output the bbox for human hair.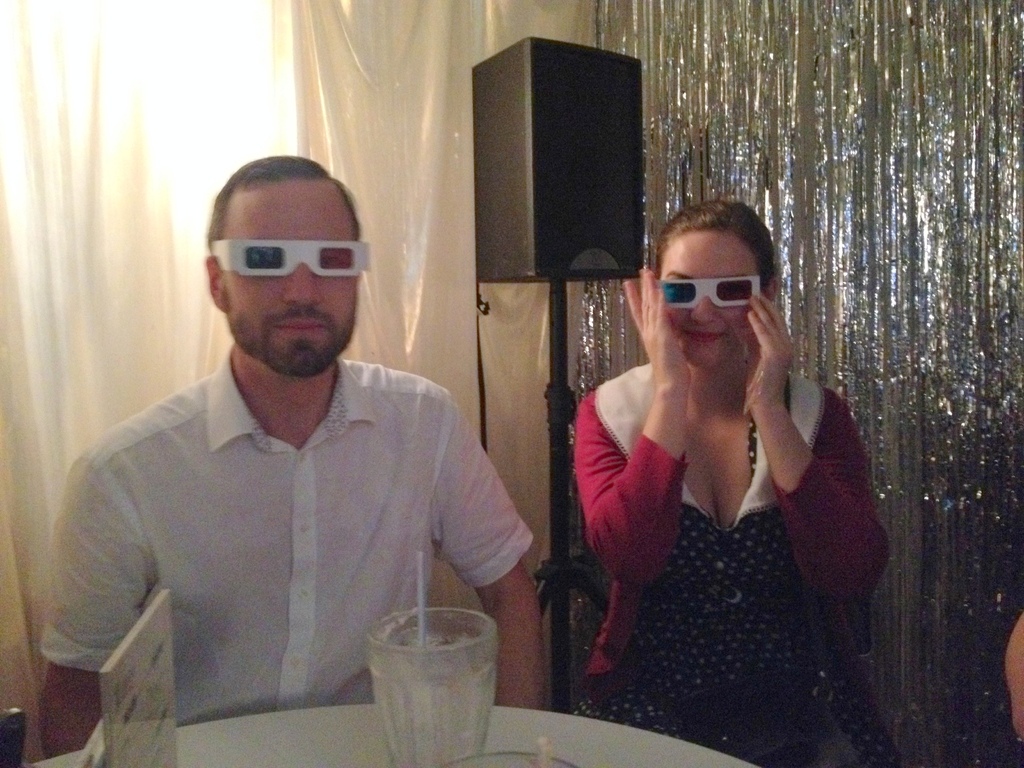
{"left": 650, "top": 191, "right": 783, "bottom": 297}.
